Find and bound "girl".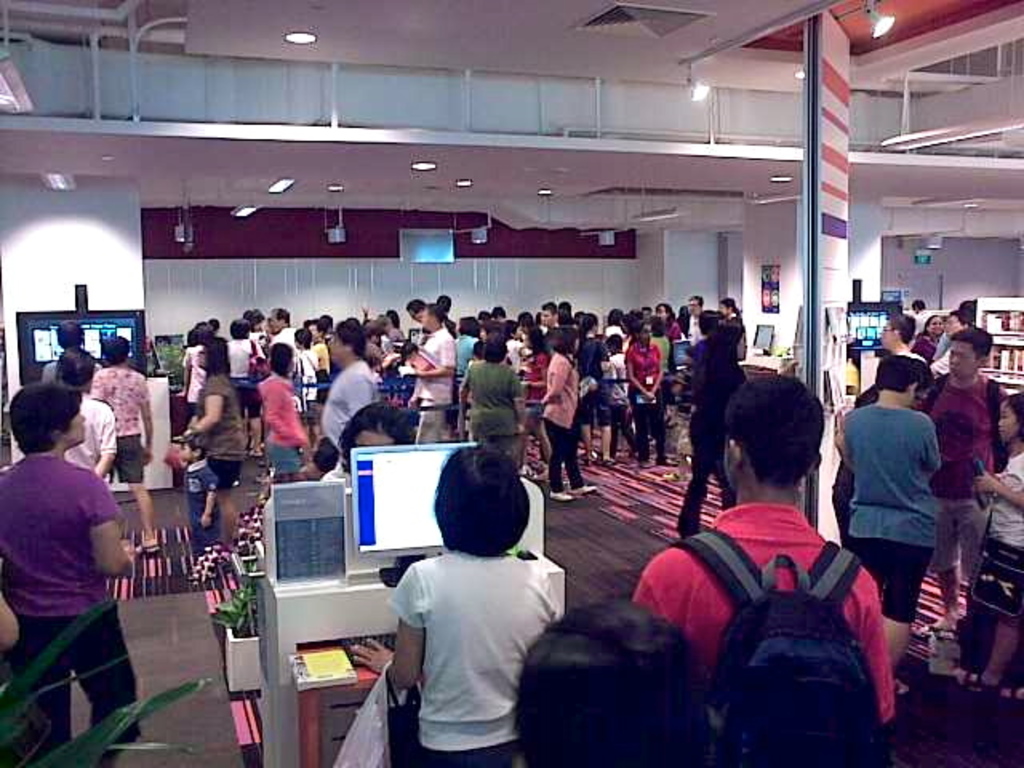
Bound: <bbox>624, 318, 666, 459</bbox>.
